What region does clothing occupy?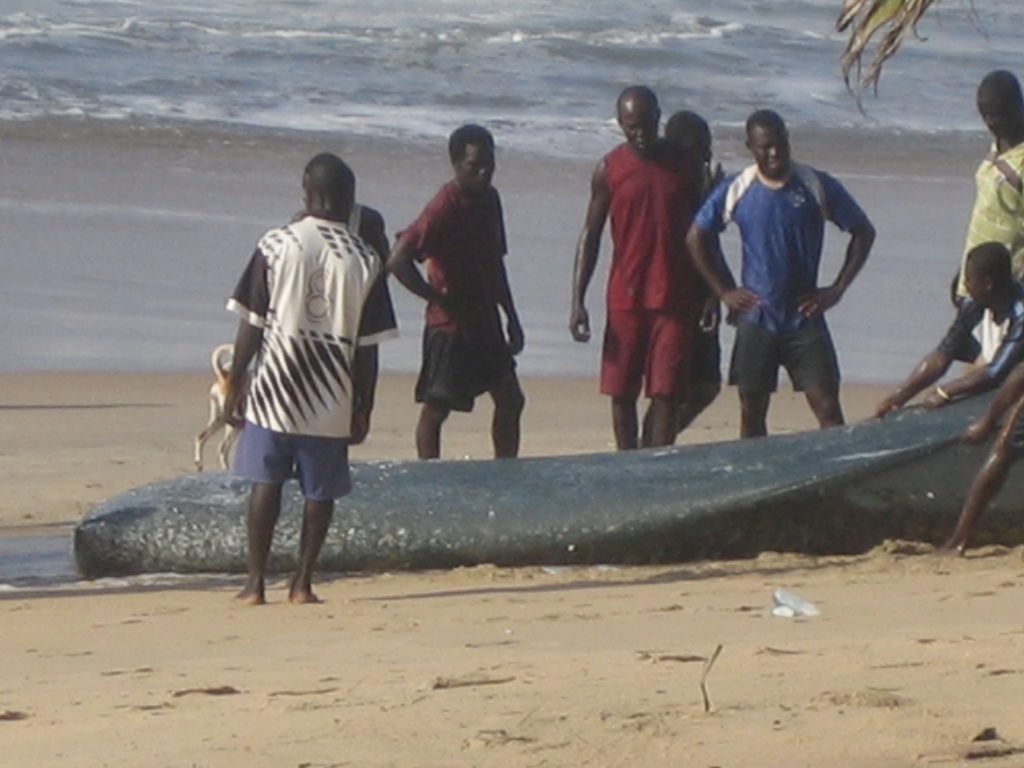
(left=346, top=202, right=396, bottom=268).
